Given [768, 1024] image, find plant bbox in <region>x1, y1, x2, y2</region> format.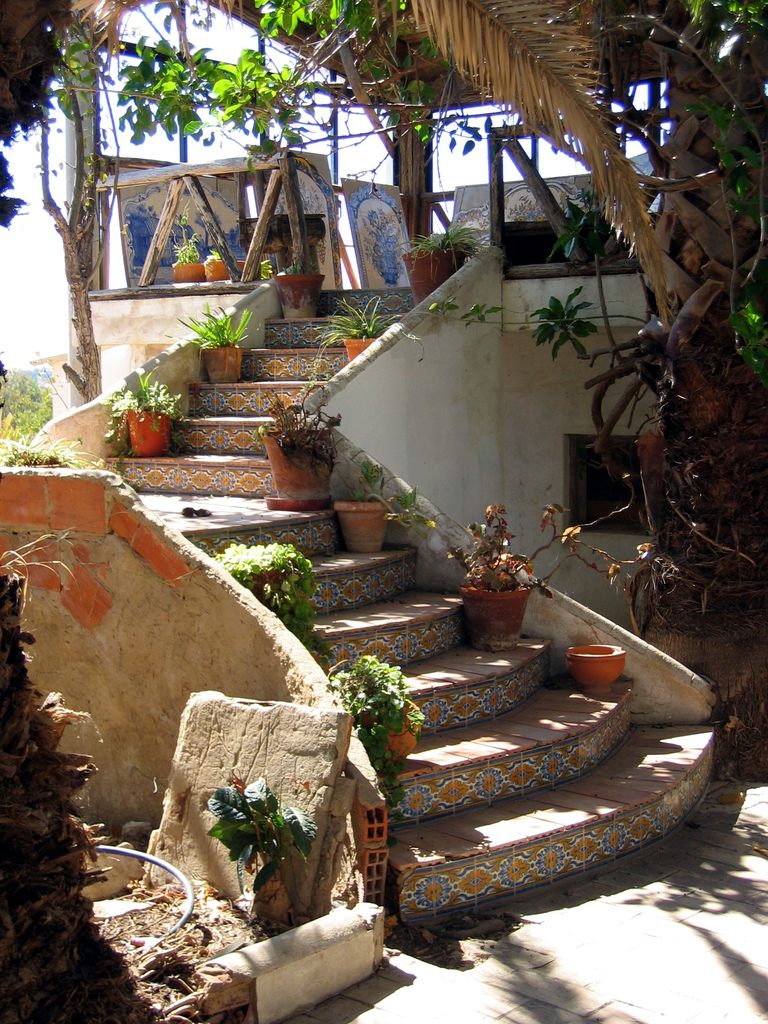
<region>317, 293, 413, 349</region>.
